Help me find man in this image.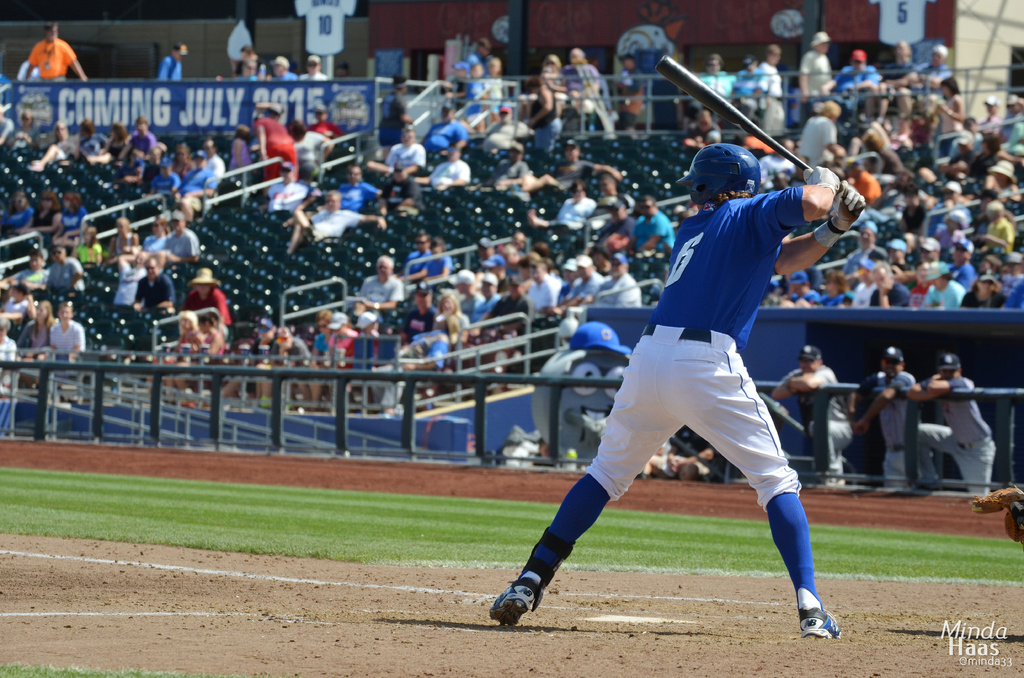
Found it: (922, 260, 963, 315).
